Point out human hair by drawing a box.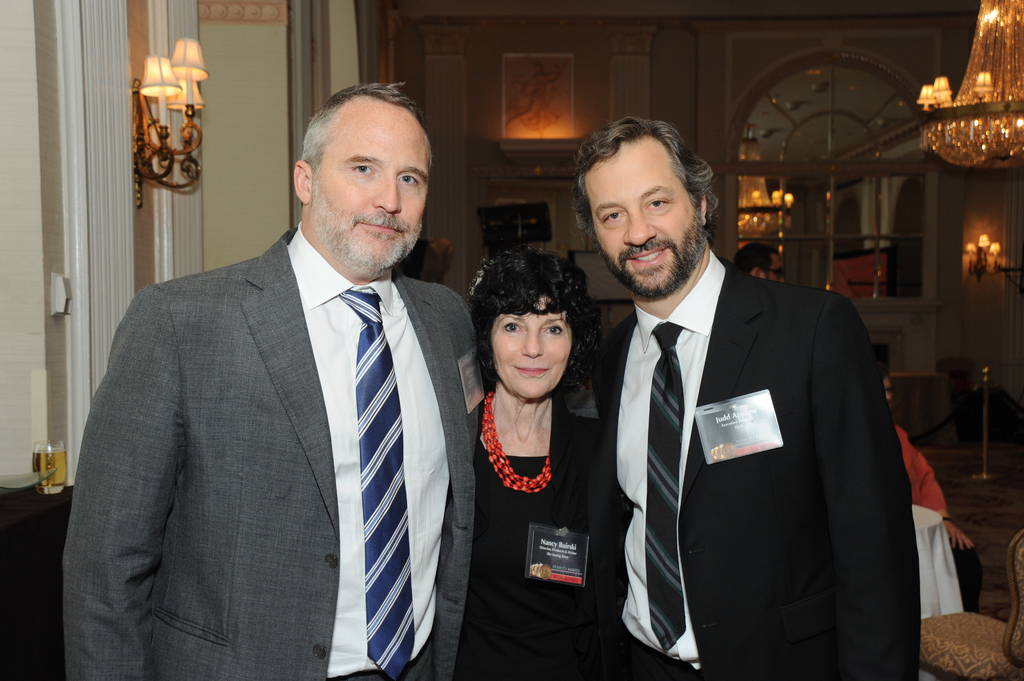
select_region(572, 115, 720, 255).
